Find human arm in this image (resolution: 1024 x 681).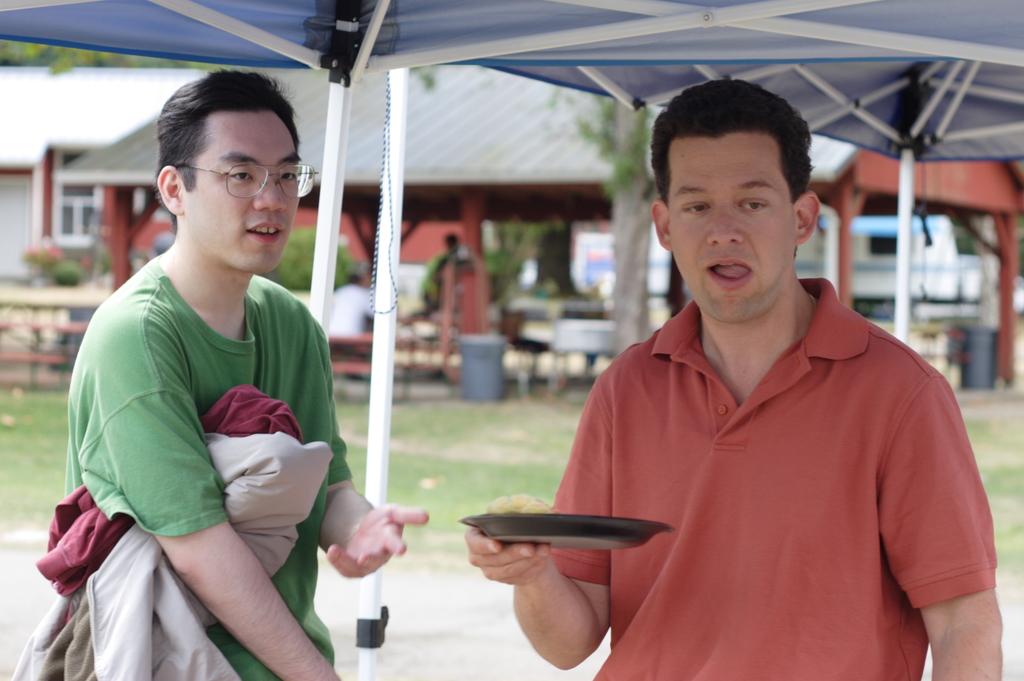
(363,288,373,315).
